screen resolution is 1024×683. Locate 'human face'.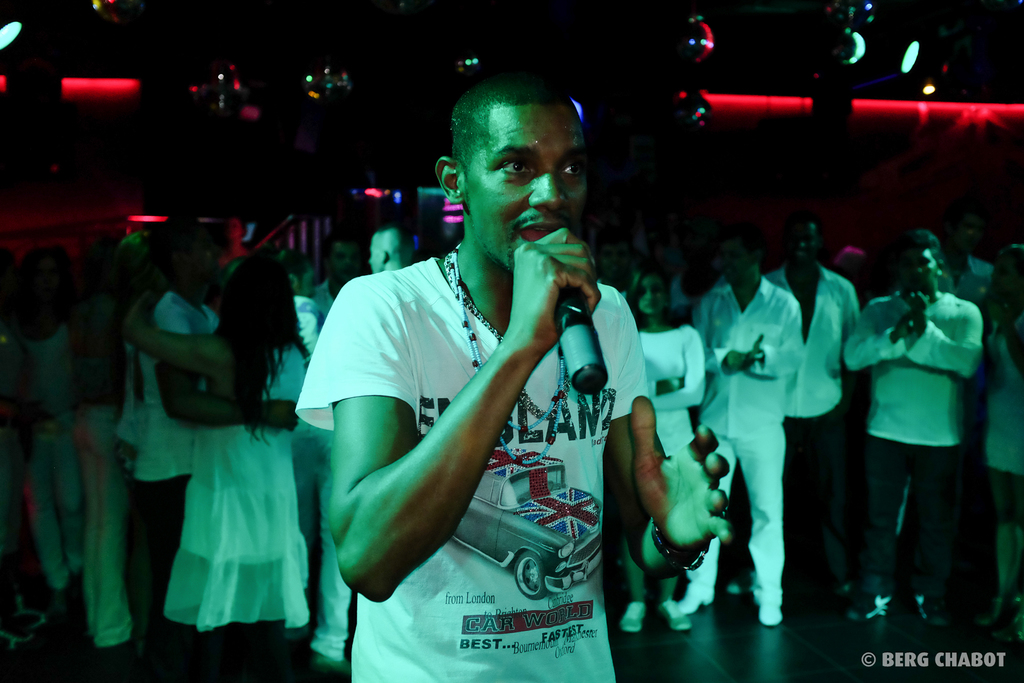
(330,244,357,289).
